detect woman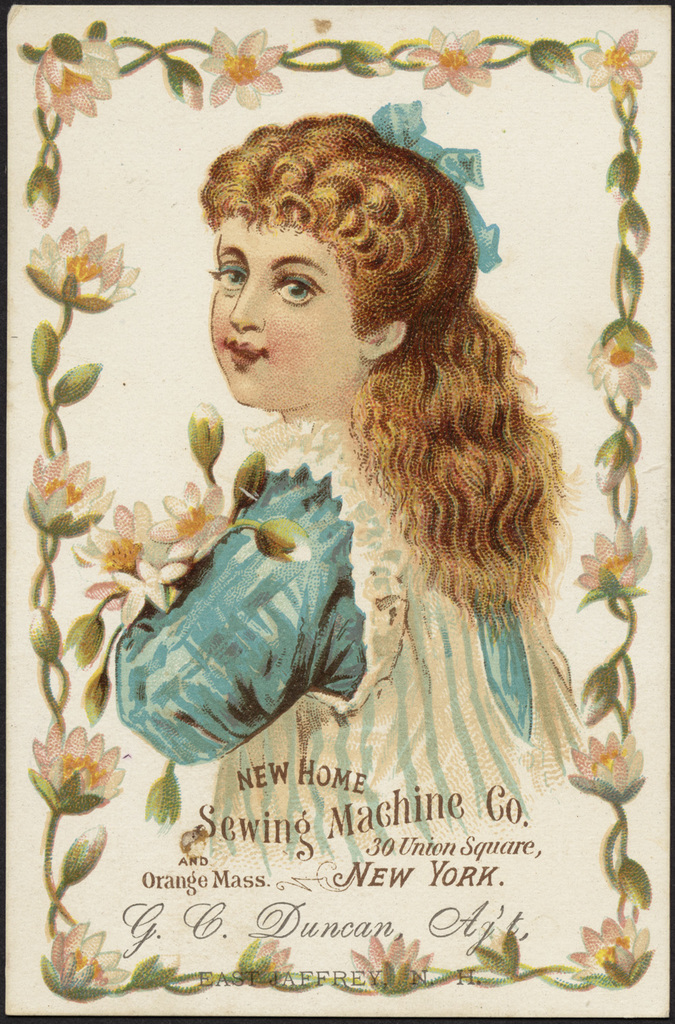
92,134,597,857
